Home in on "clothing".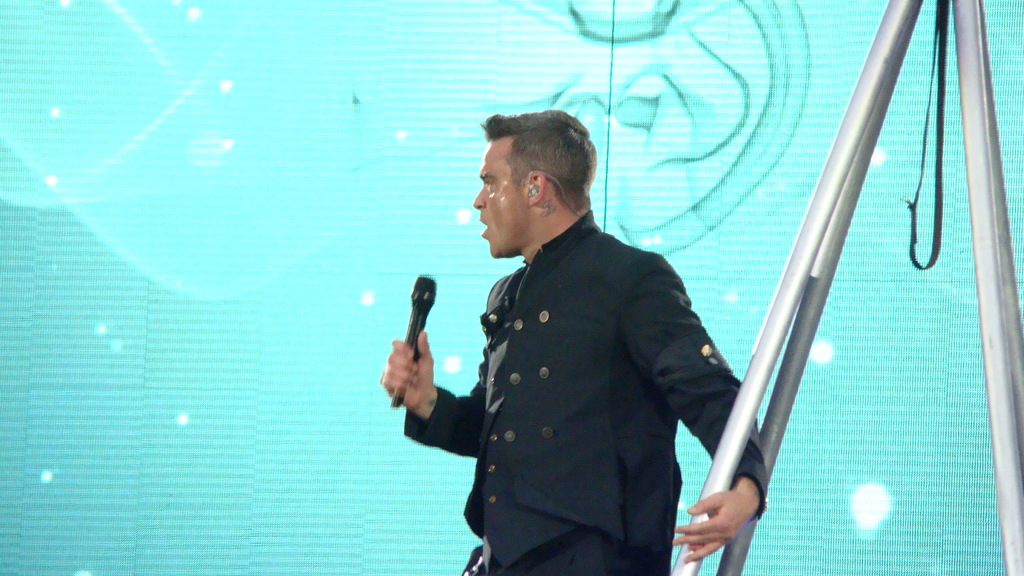
Homed in at pyautogui.locateOnScreen(460, 177, 760, 575).
